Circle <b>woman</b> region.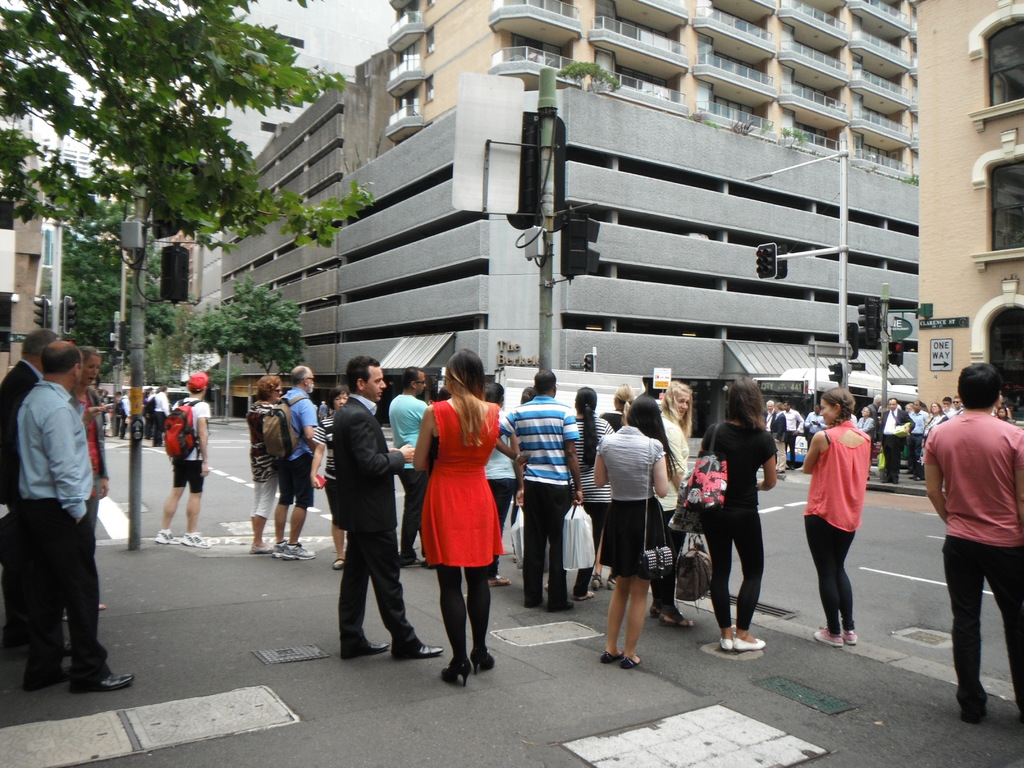
Region: rect(307, 387, 354, 570).
